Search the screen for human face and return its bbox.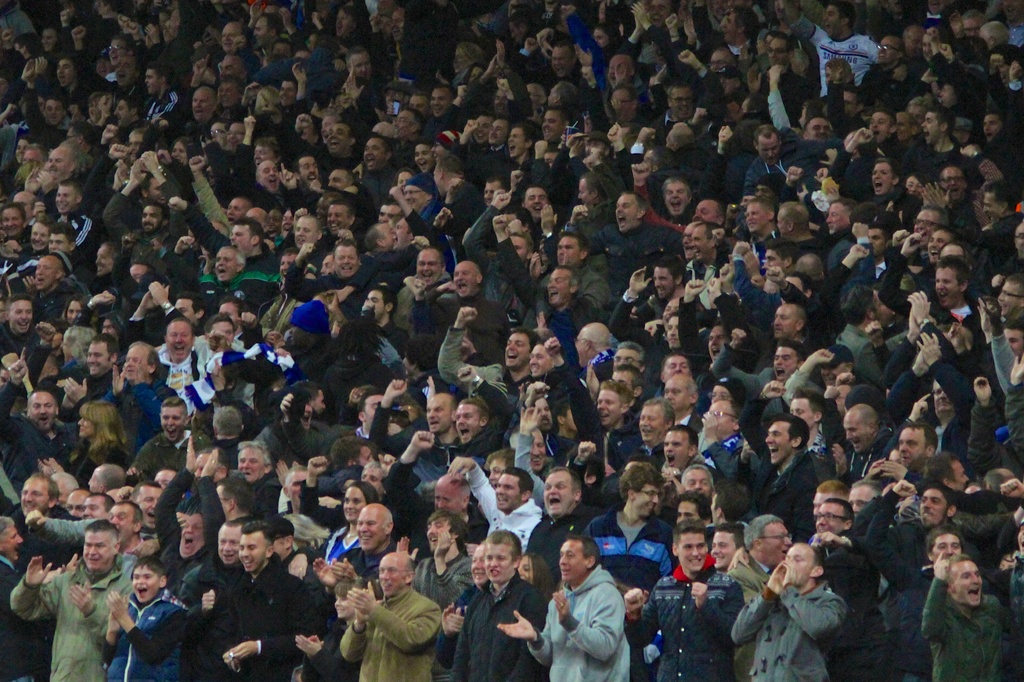
Found: rect(940, 167, 966, 200).
